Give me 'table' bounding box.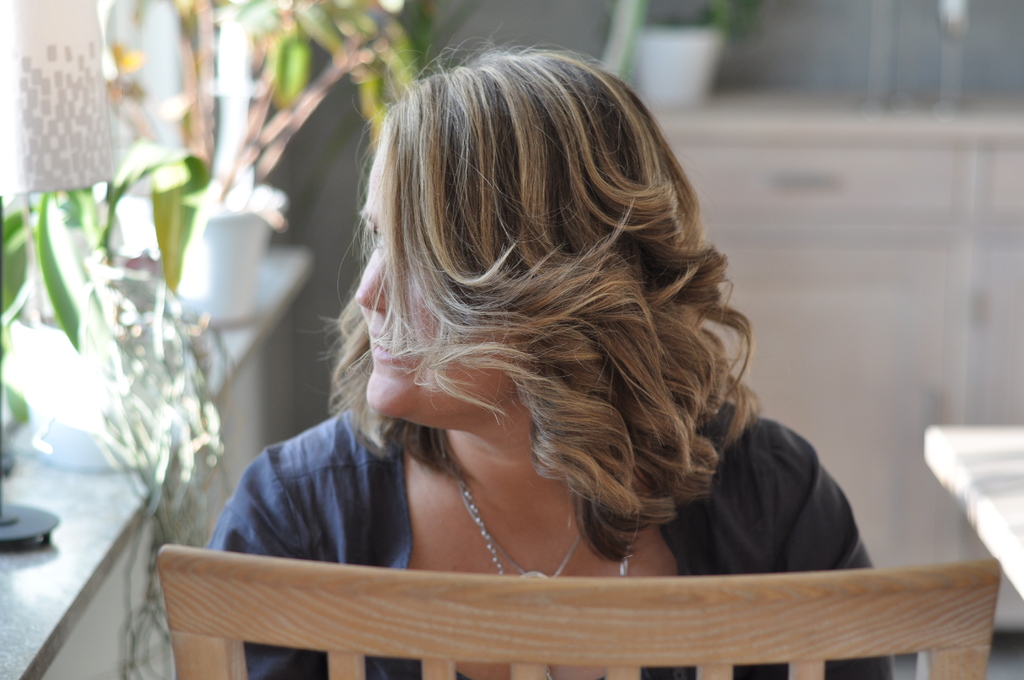
rect(923, 426, 1023, 603).
